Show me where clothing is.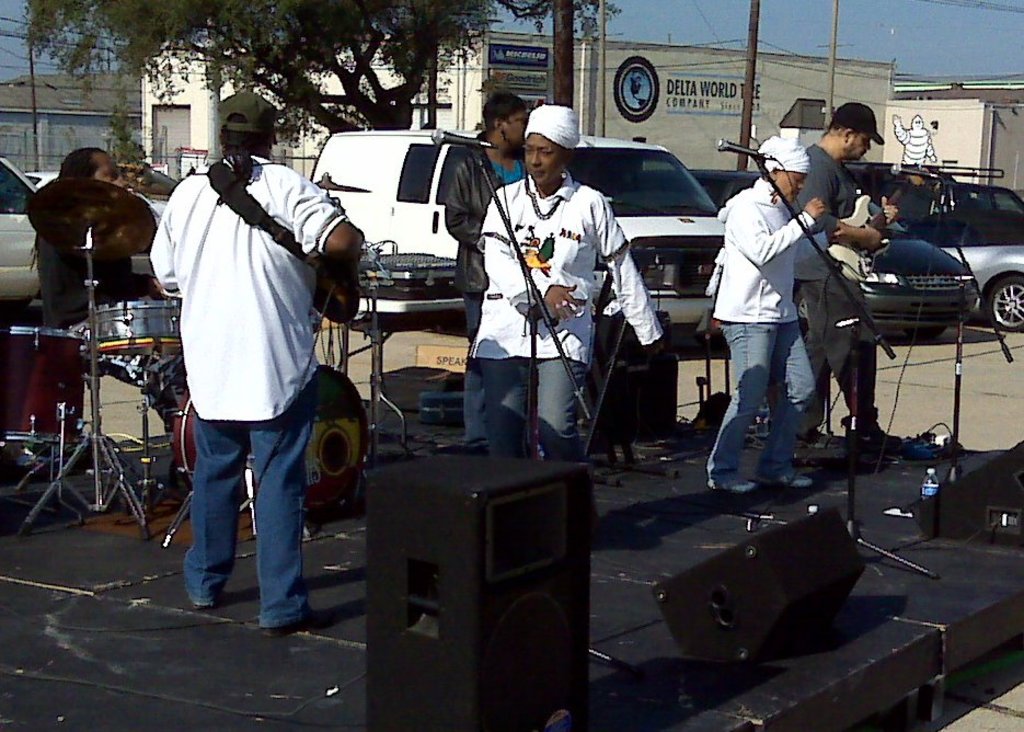
clothing is at select_region(715, 136, 813, 499).
